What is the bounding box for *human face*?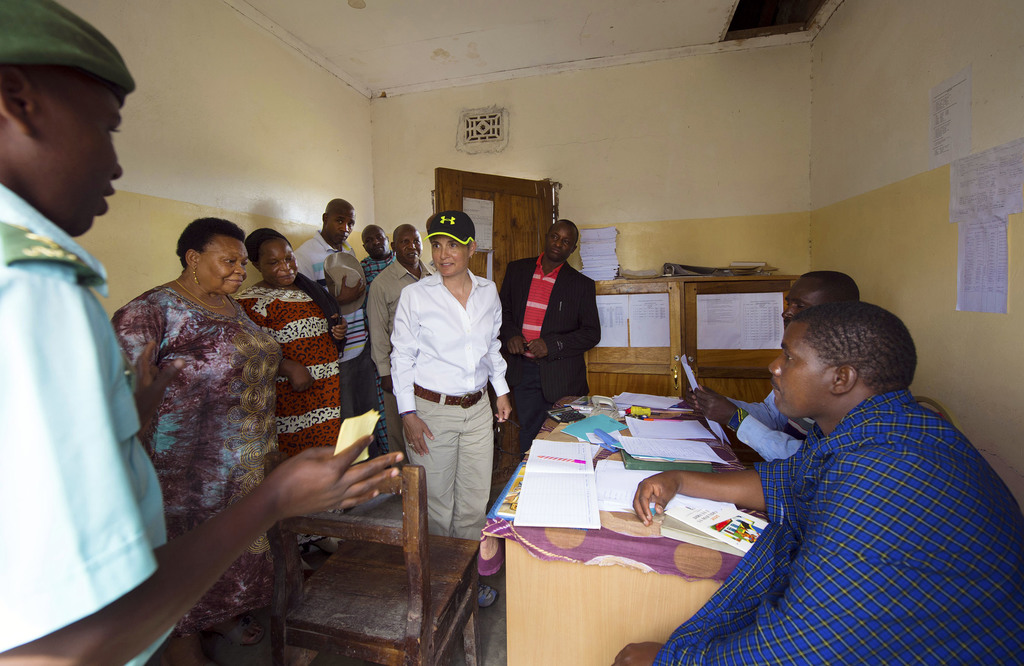
(195,233,251,288).
